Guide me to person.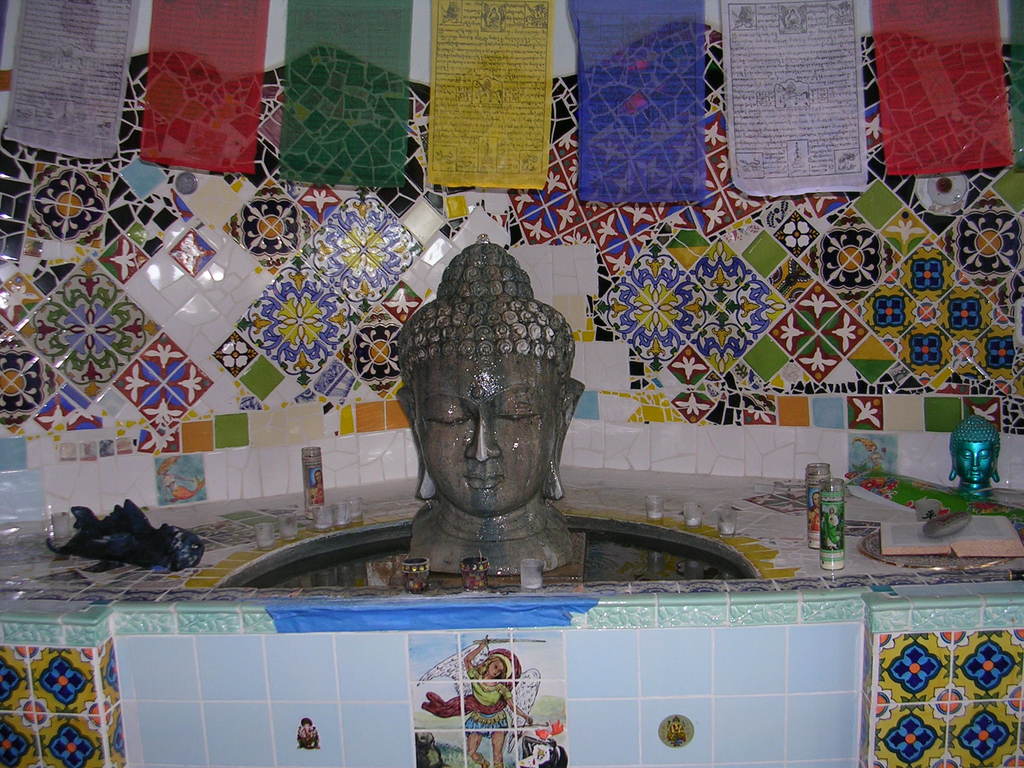
Guidance: left=463, top=636, right=534, bottom=767.
